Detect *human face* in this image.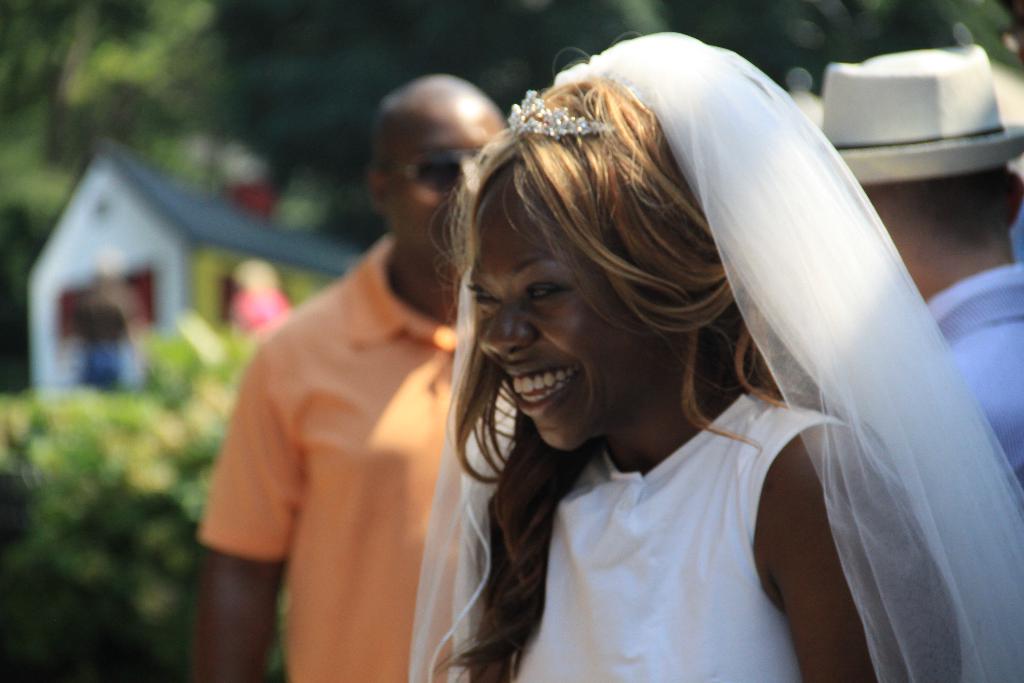
Detection: <bbox>467, 159, 678, 445</bbox>.
